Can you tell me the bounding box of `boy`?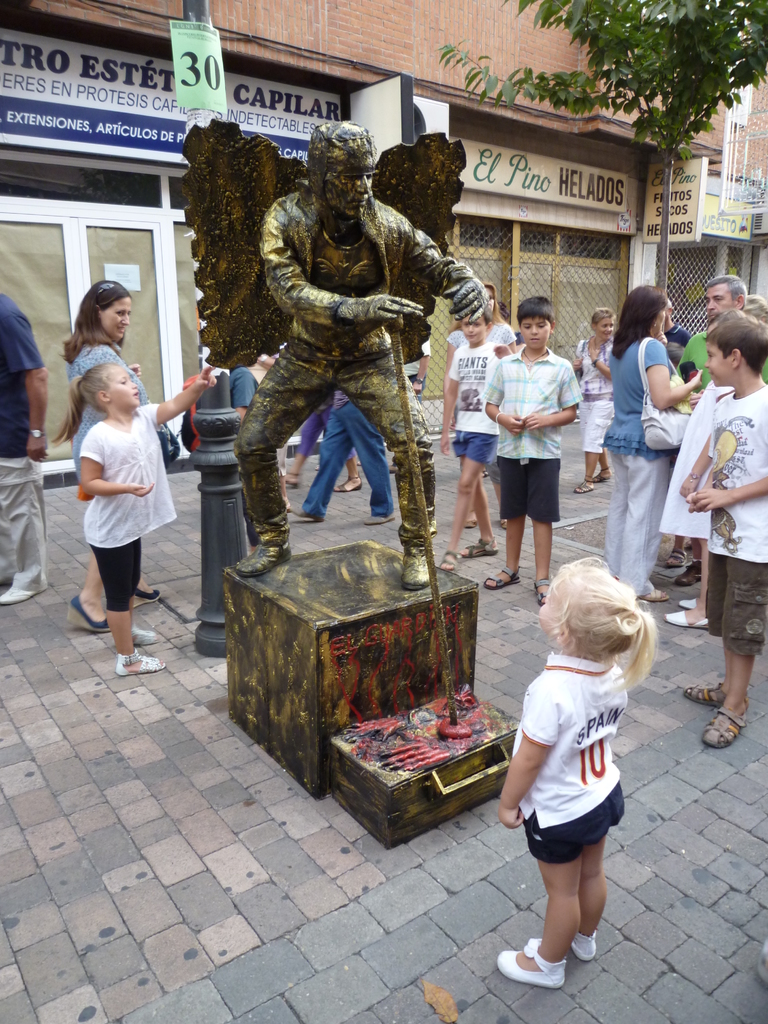
rect(671, 320, 767, 765).
